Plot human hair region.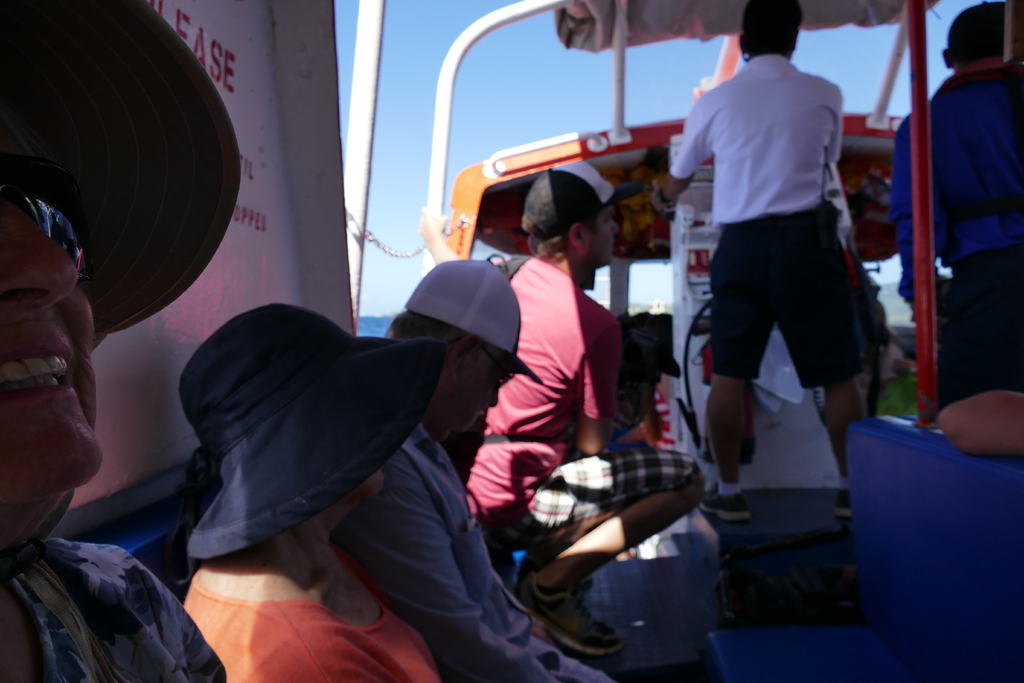
Plotted at (941,4,1005,64).
